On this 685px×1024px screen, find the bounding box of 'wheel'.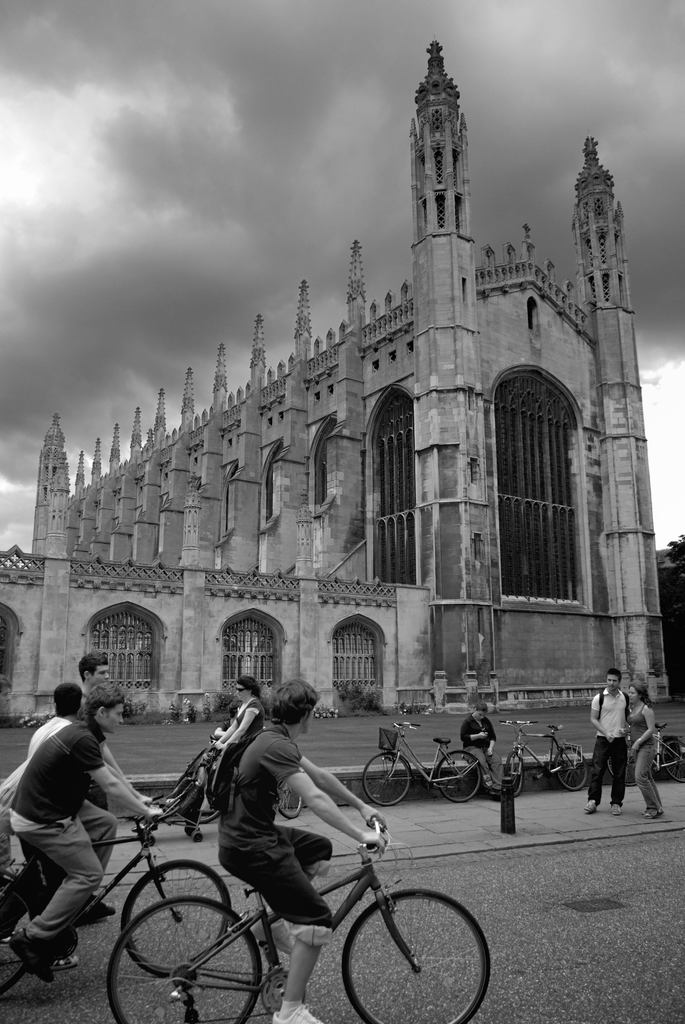
Bounding box: BBox(123, 860, 223, 980).
